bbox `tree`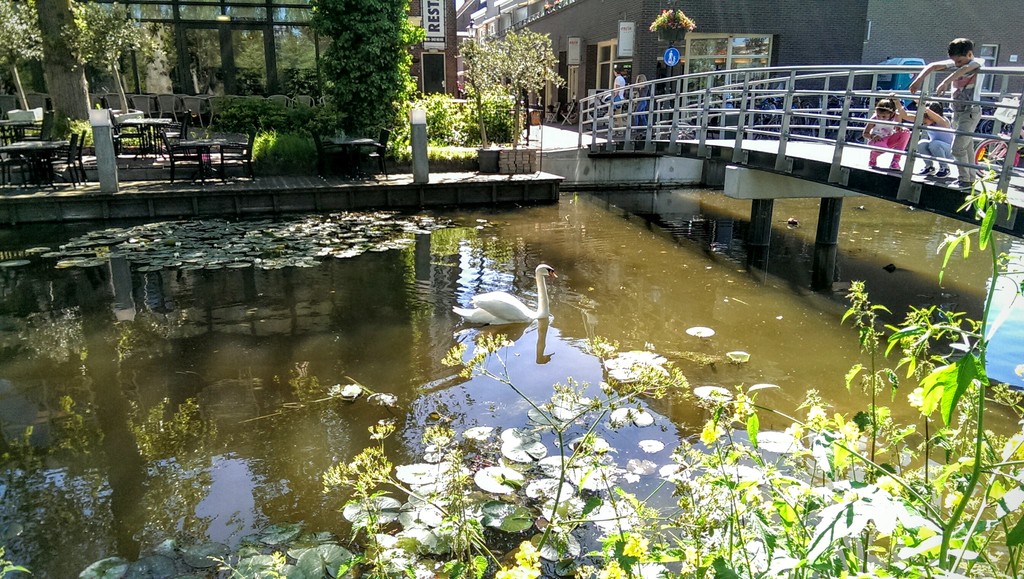
select_region(0, 0, 45, 121)
